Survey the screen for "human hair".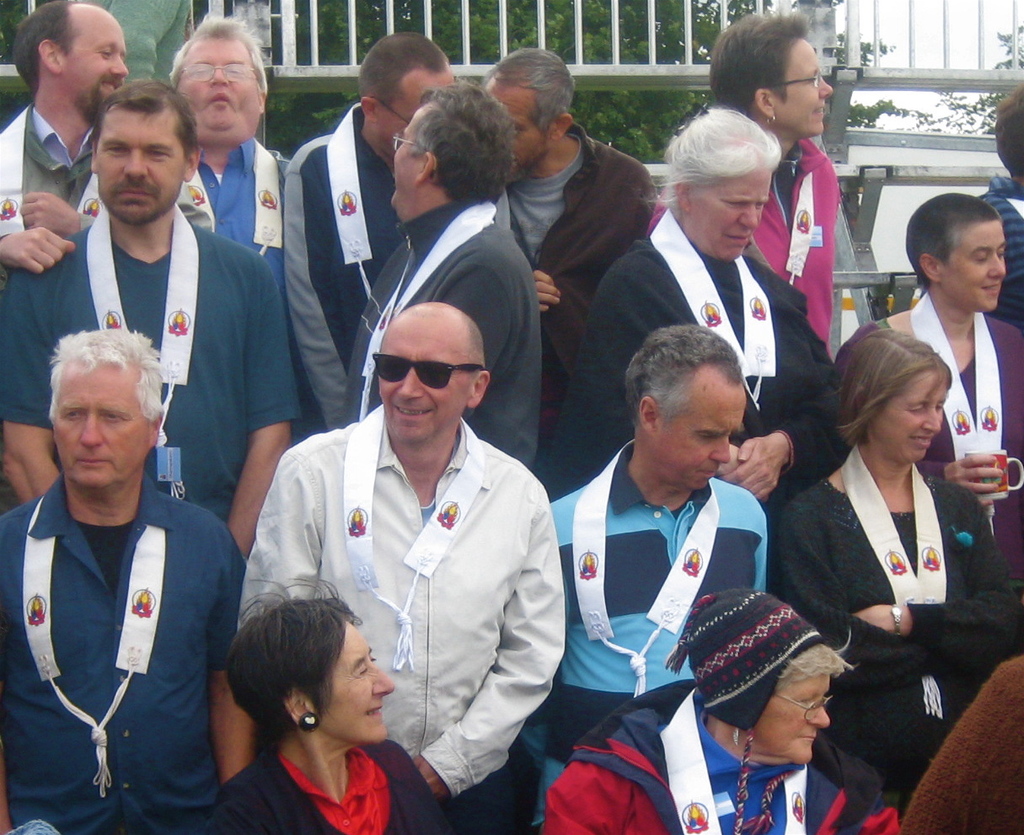
Survey found: locate(833, 326, 952, 440).
